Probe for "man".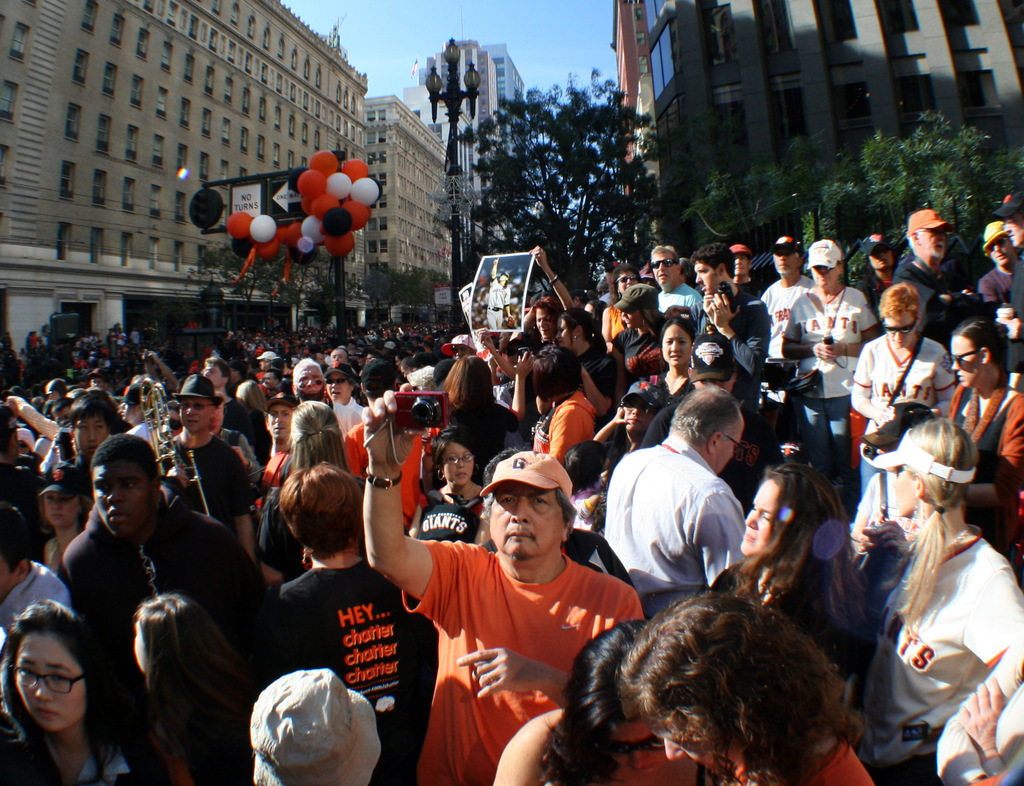
Probe result: <region>651, 243, 705, 318</region>.
